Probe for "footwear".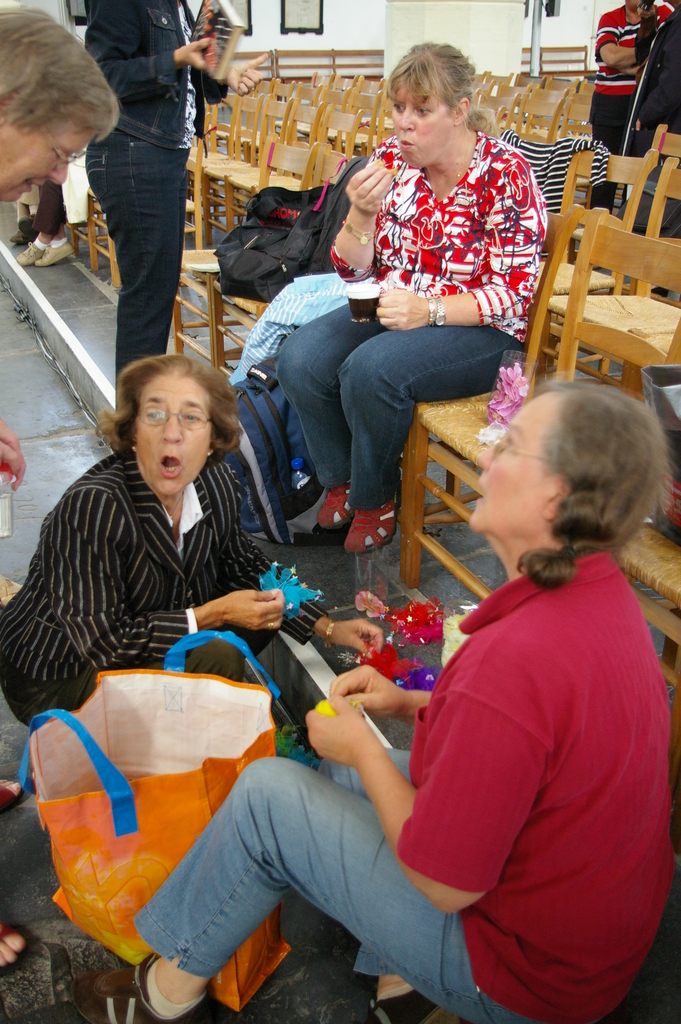
Probe result: (14, 235, 42, 263).
